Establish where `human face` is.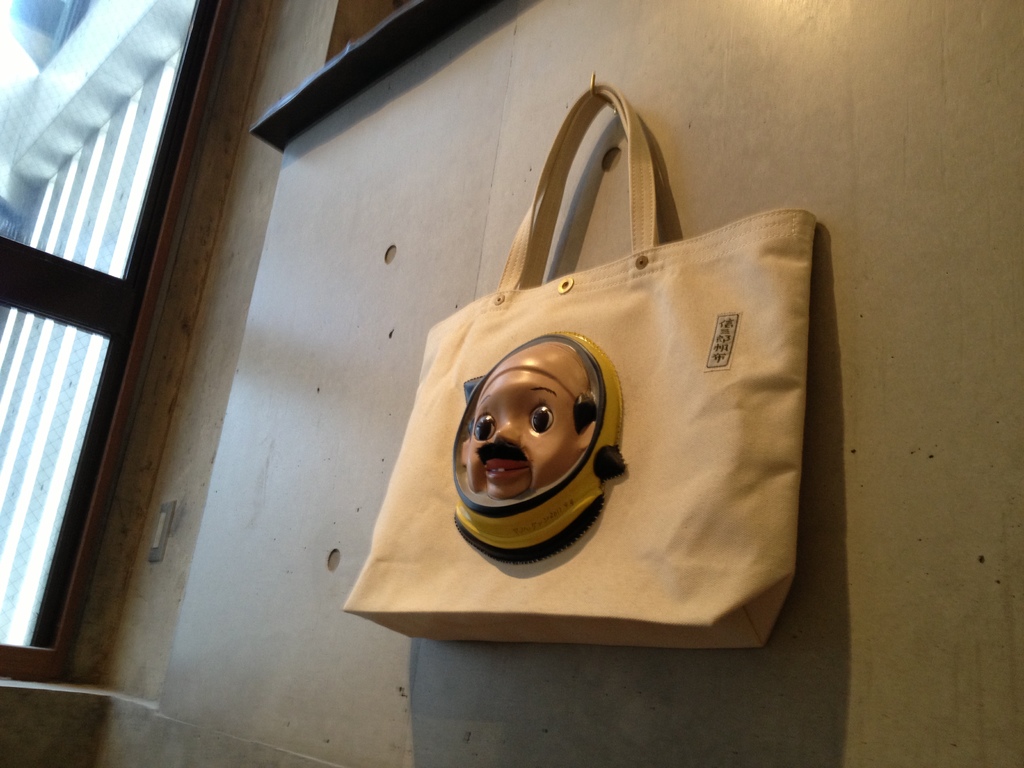
Established at (x1=466, y1=368, x2=578, y2=498).
